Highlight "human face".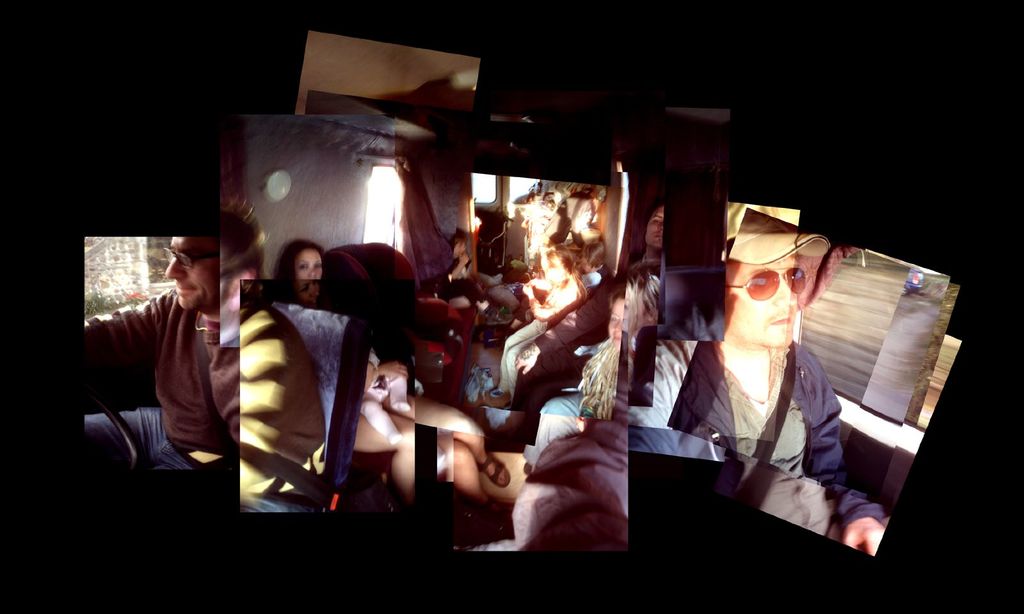
Highlighted region: [left=167, top=237, right=218, bottom=309].
